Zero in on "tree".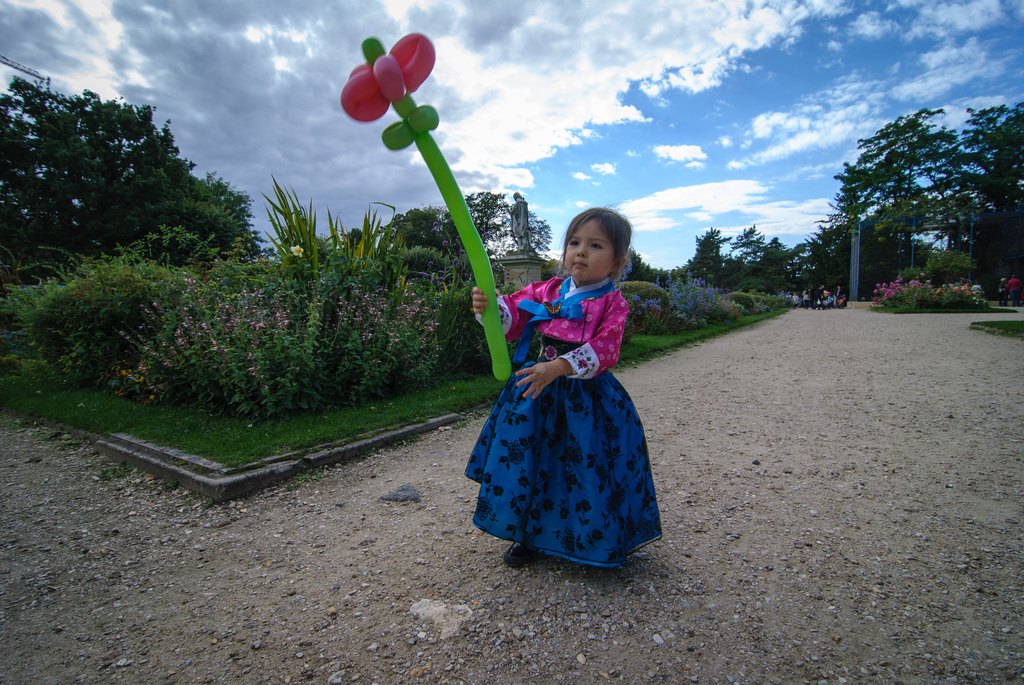
Zeroed in: bbox(719, 218, 784, 288).
